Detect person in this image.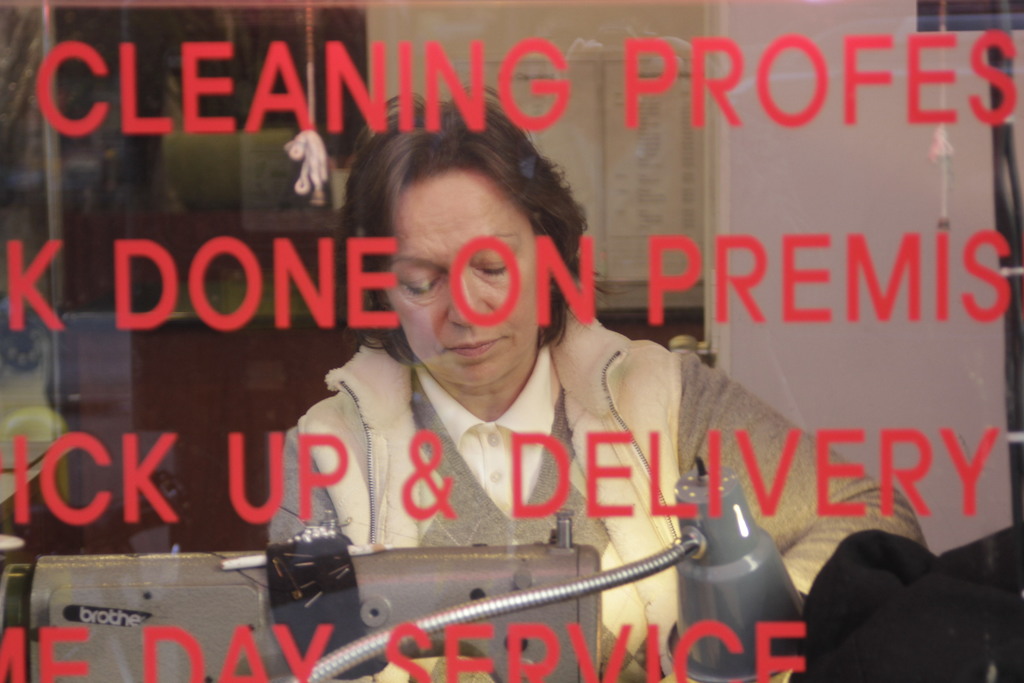
Detection: bbox=[241, 94, 775, 634].
